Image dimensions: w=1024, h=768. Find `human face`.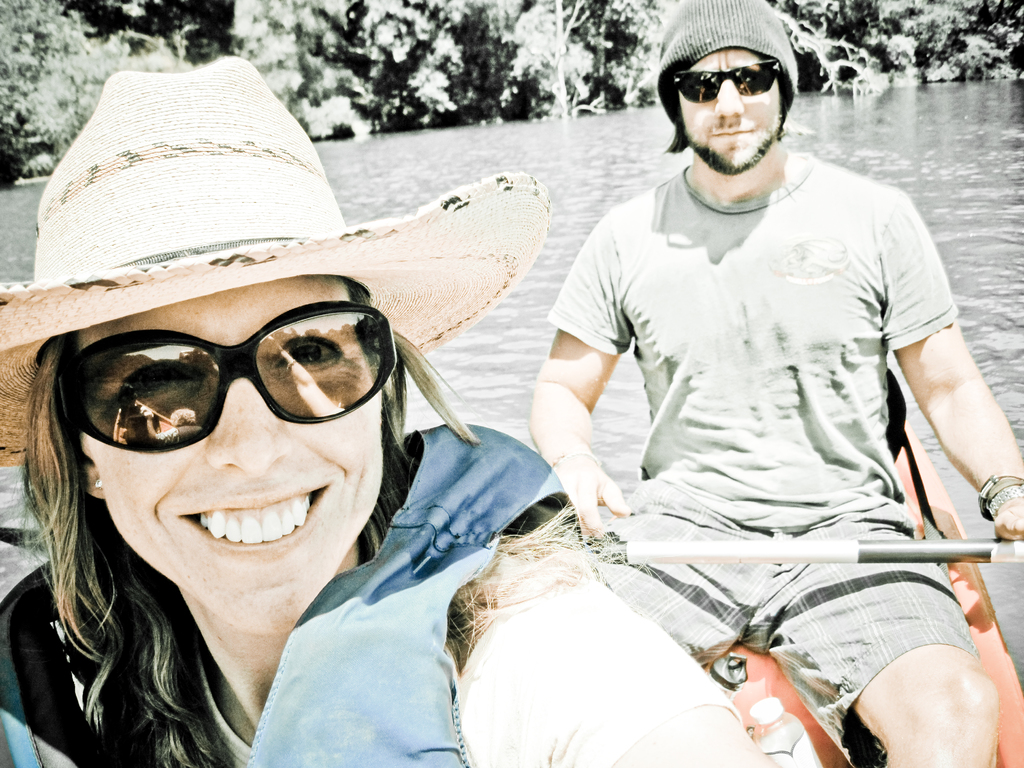
<box>674,47,785,177</box>.
